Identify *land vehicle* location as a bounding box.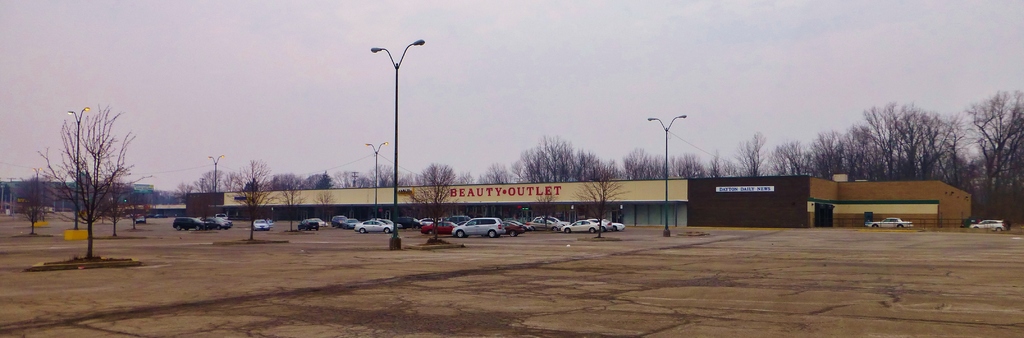
select_region(452, 217, 504, 239).
